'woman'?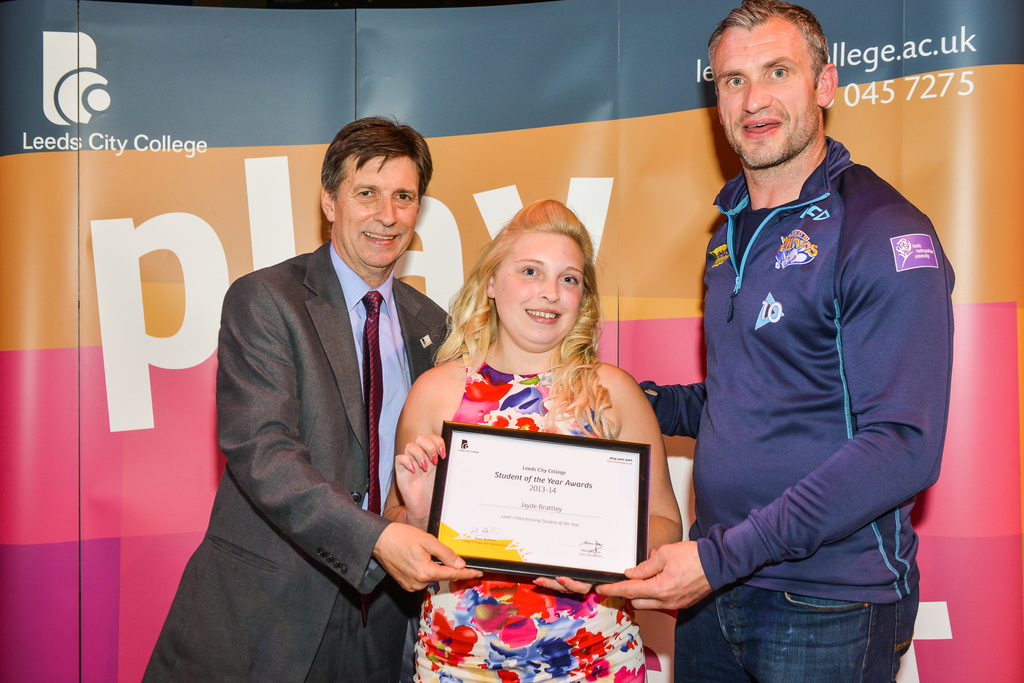
{"left": 398, "top": 204, "right": 672, "bottom": 623}
